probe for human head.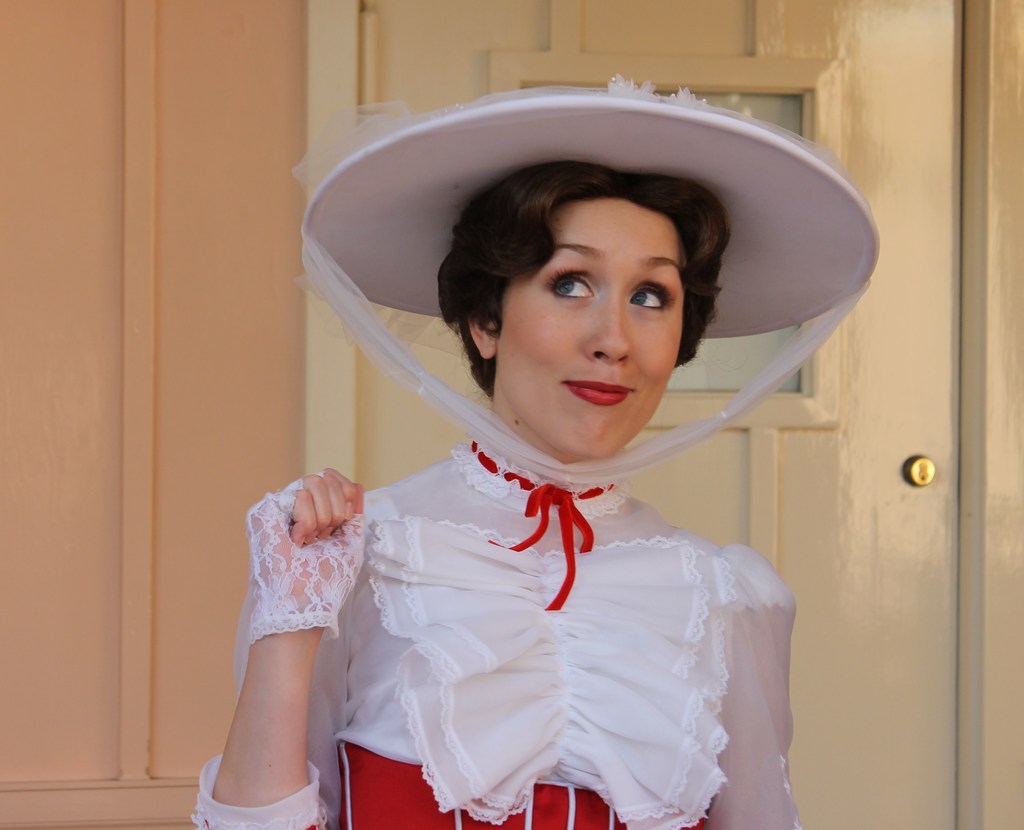
Probe result: box=[448, 132, 753, 430].
